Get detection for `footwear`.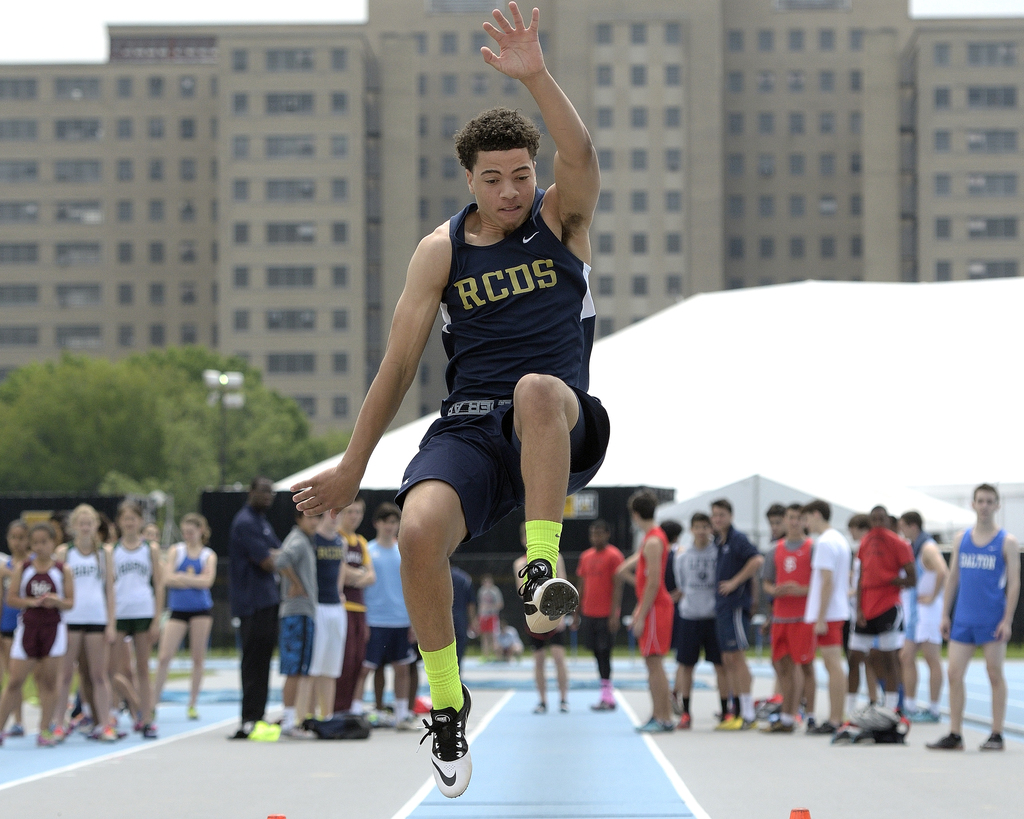
Detection: box=[532, 697, 549, 712].
